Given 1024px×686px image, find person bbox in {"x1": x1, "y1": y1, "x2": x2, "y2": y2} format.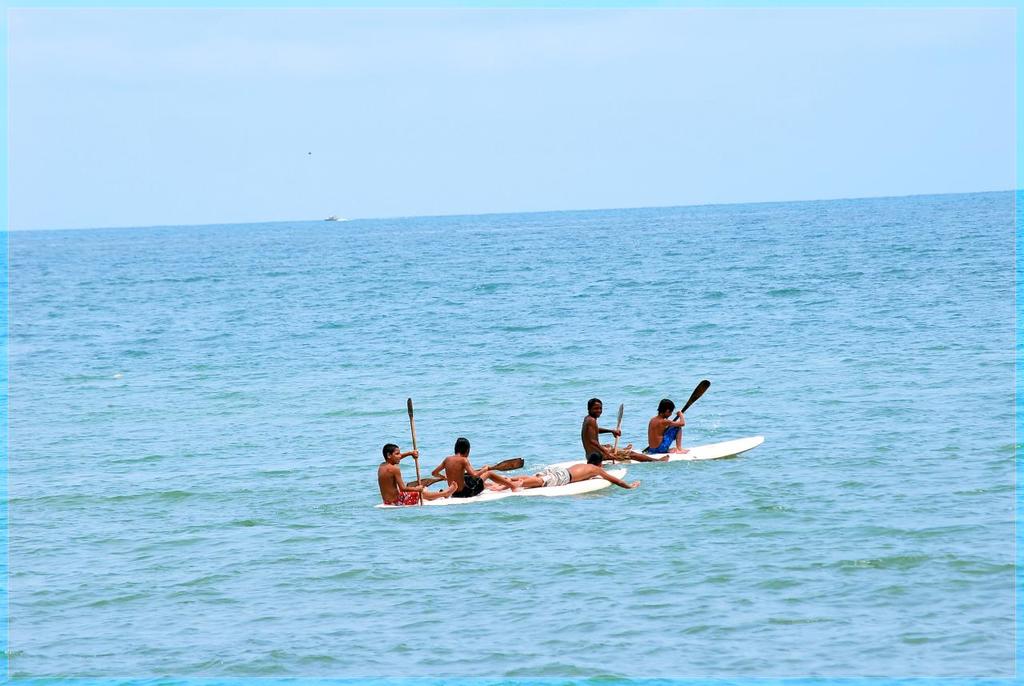
{"x1": 642, "y1": 395, "x2": 691, "y2": 456}.
